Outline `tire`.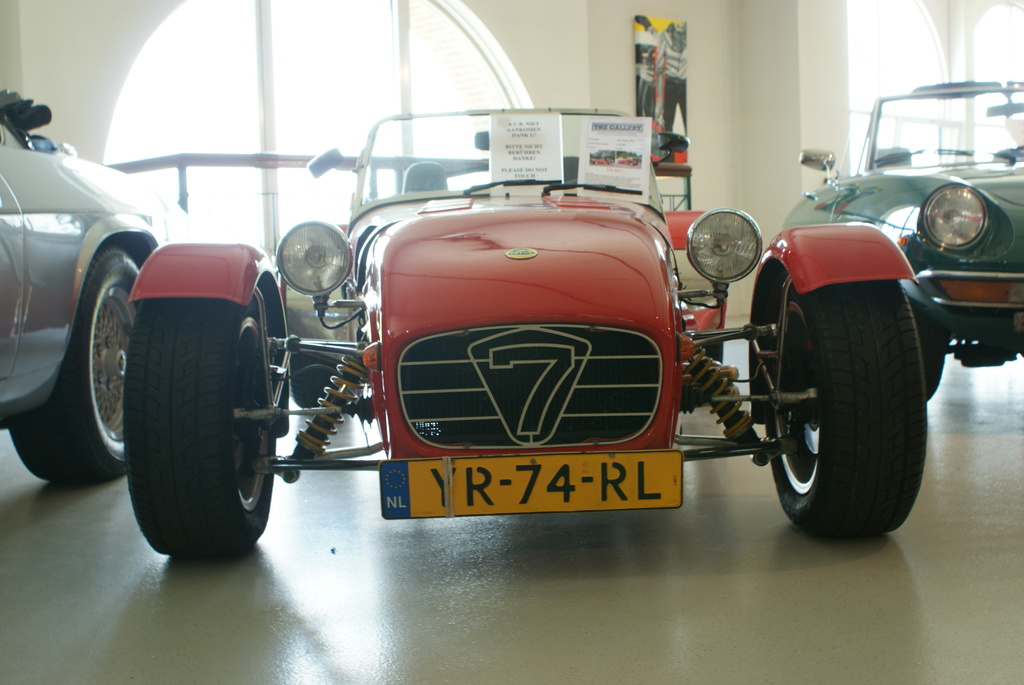
Outline: box(902, 261, 934, 412).
